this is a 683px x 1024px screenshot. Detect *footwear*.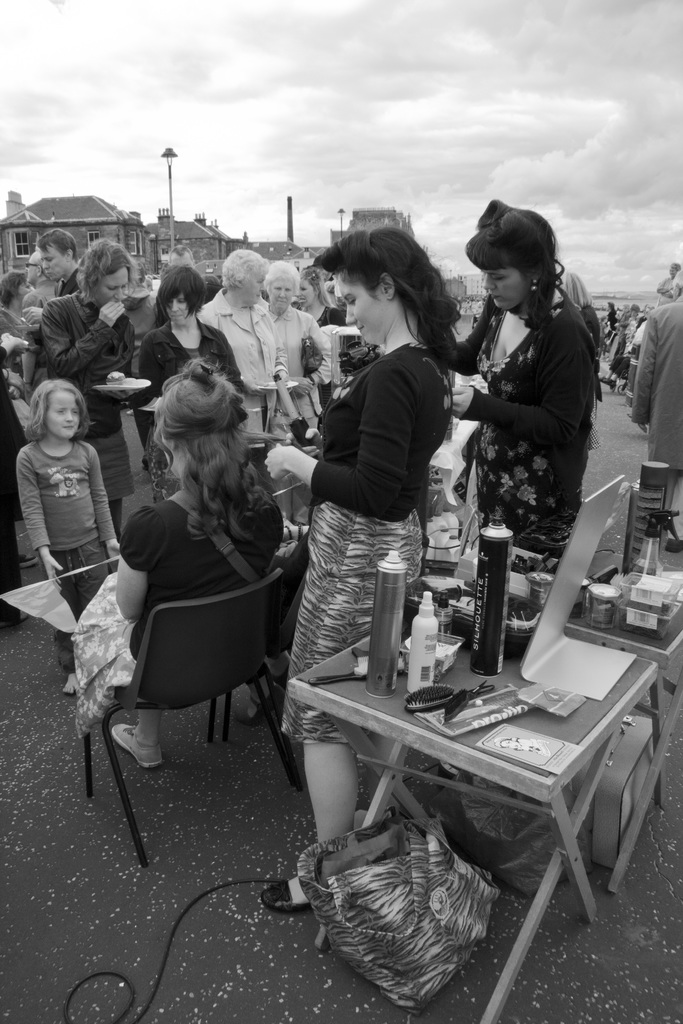
261 877 311 915.
